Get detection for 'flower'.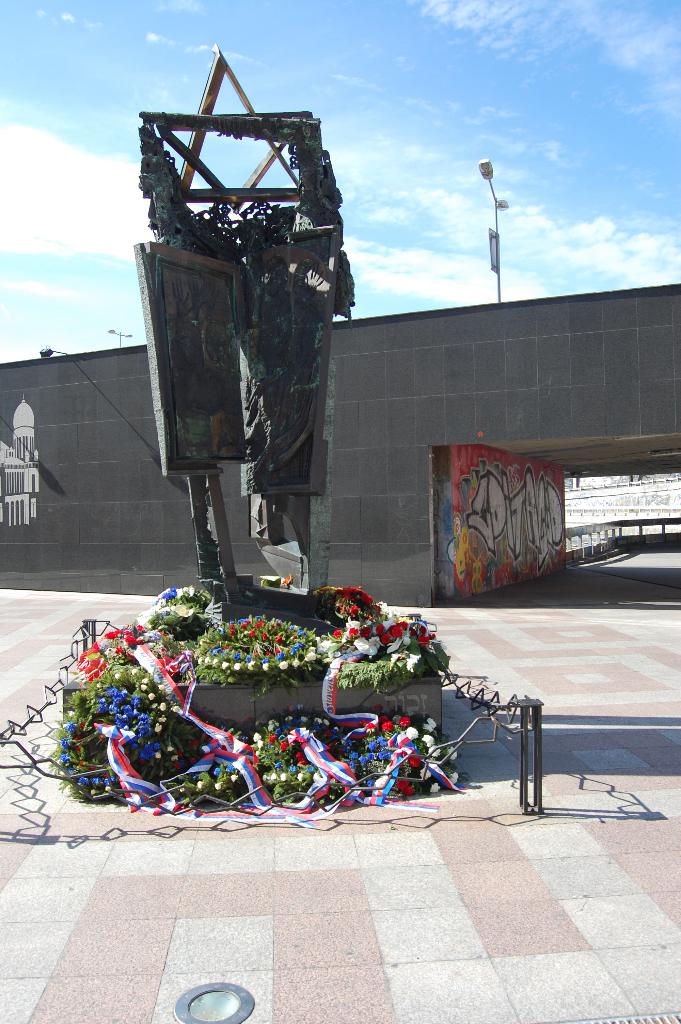
Detection: crop(254, 740, 265, 749).
